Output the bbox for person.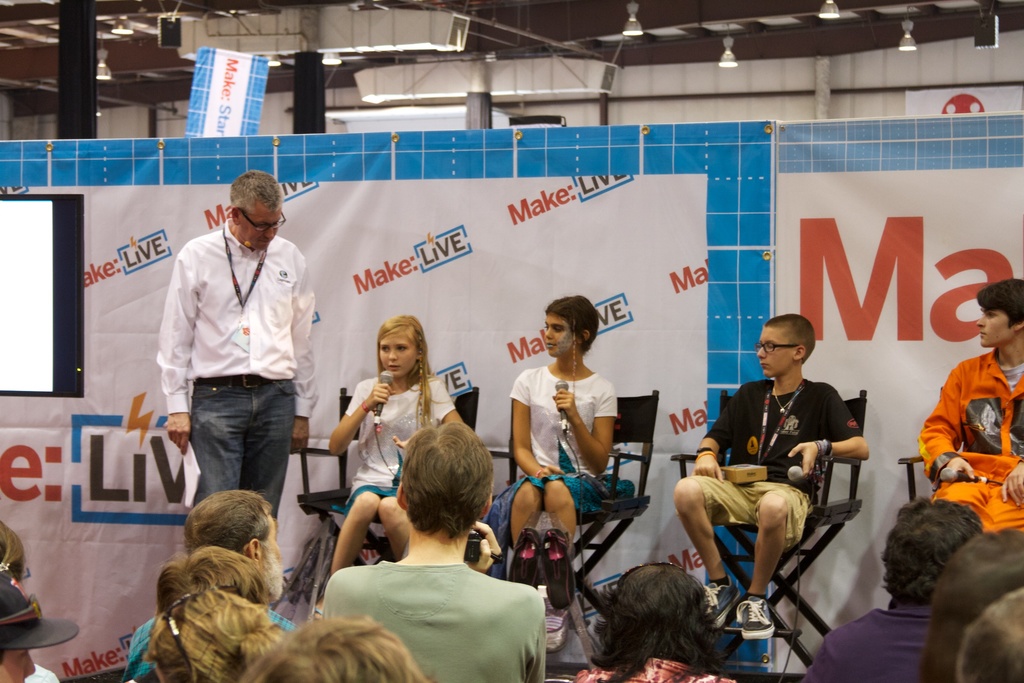
[309, 314, 468, 621].
